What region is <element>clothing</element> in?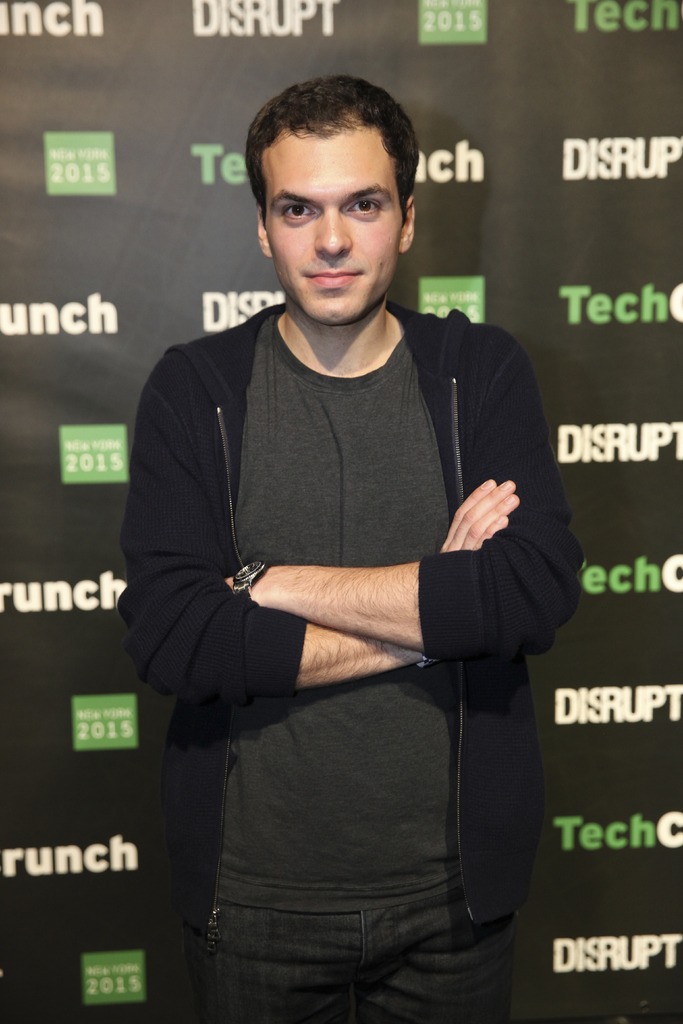
(x1=119, y1=299, x2=583, y2=1023).
